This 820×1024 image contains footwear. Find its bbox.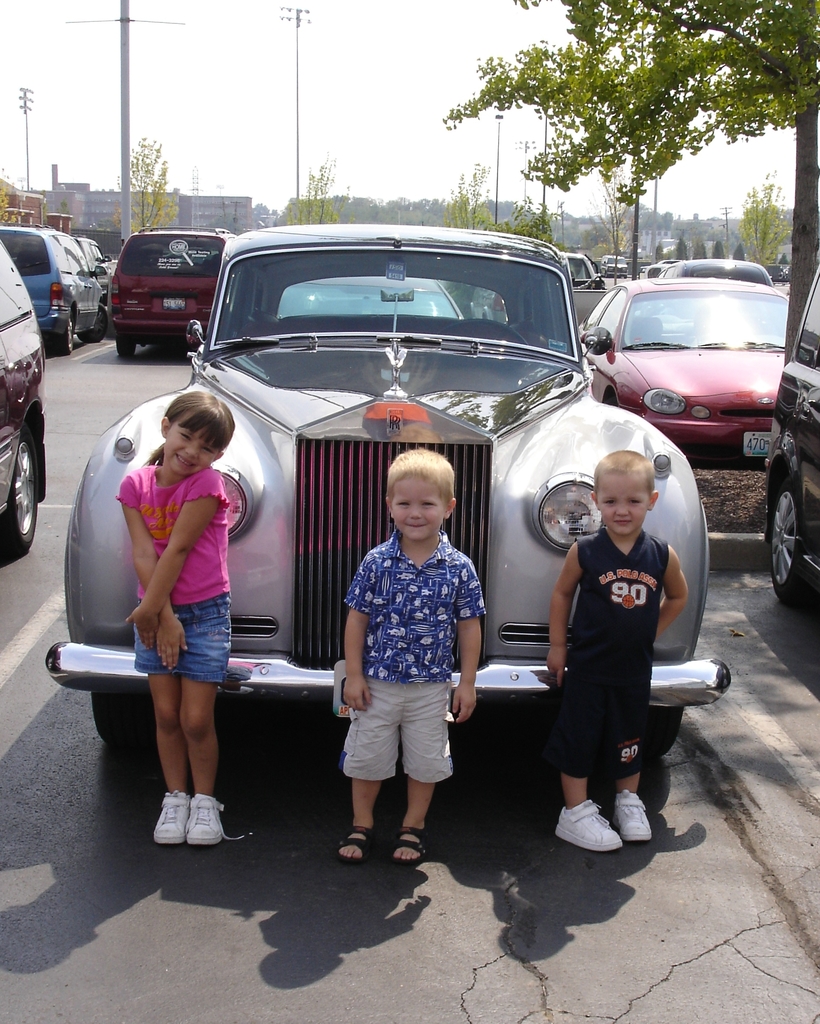
box=[397, 825, 428, 867].
